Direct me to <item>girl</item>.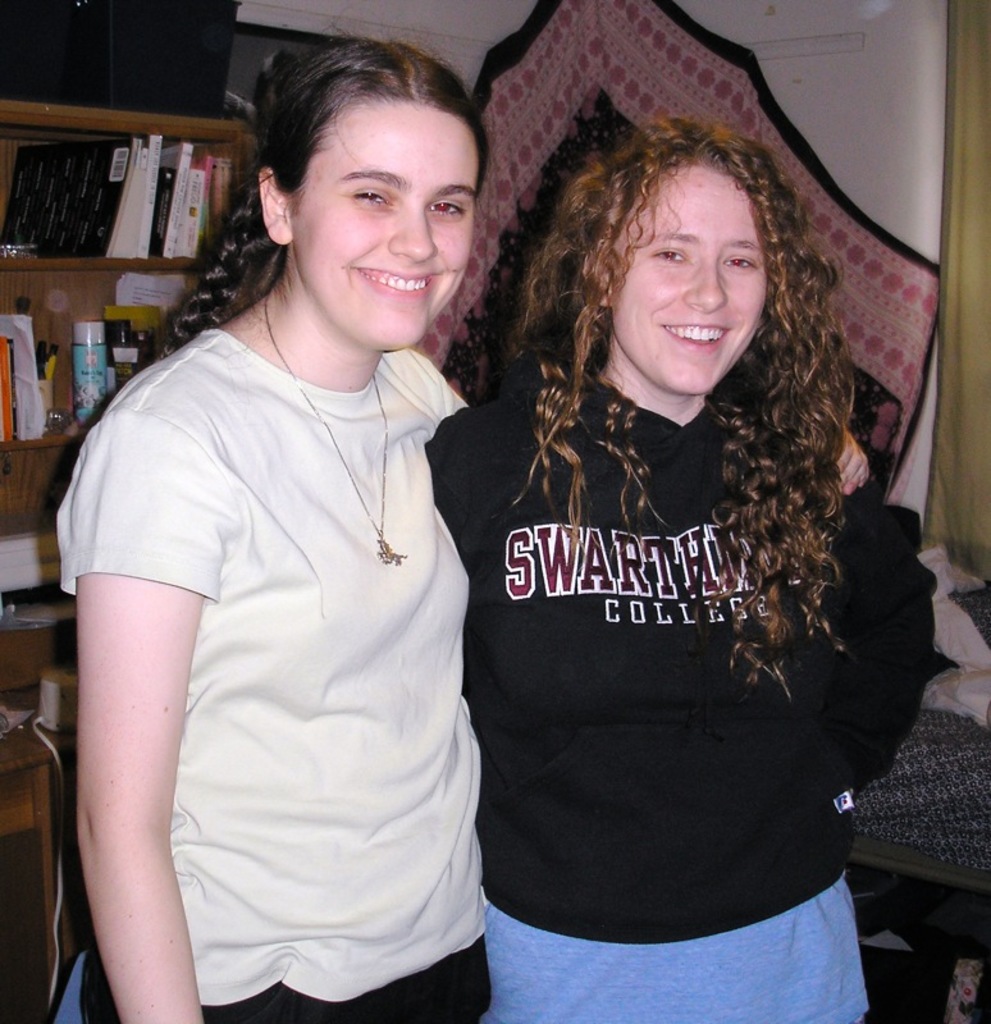
Direction: <region>424, 105, 936, 1023</region>.
